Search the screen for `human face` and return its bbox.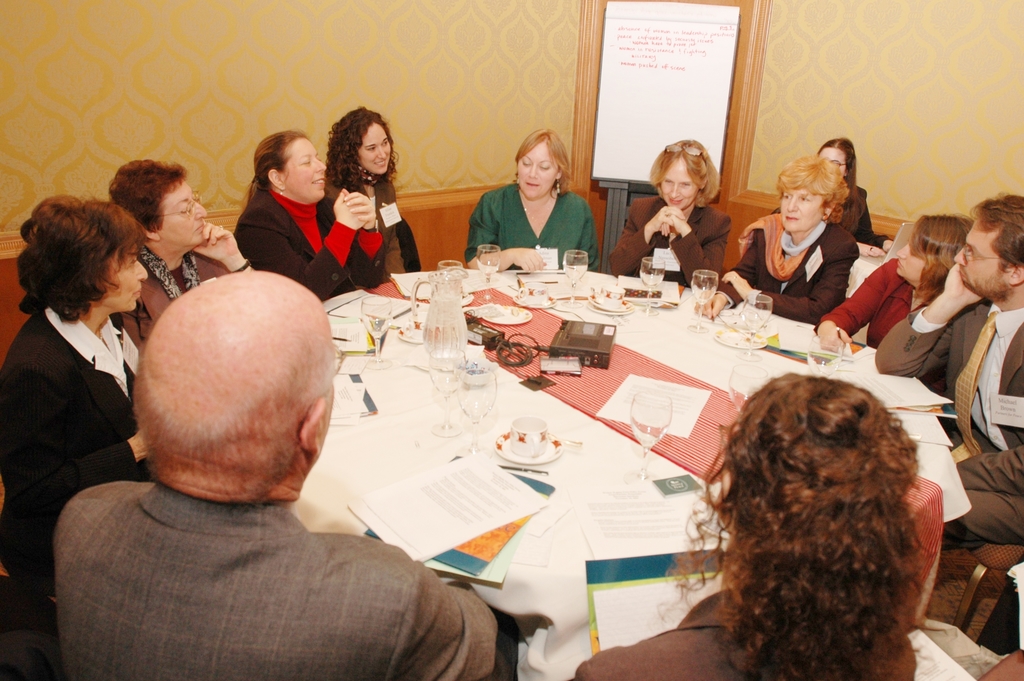
Found: left=286, top=139, right=329, bottom=200.
